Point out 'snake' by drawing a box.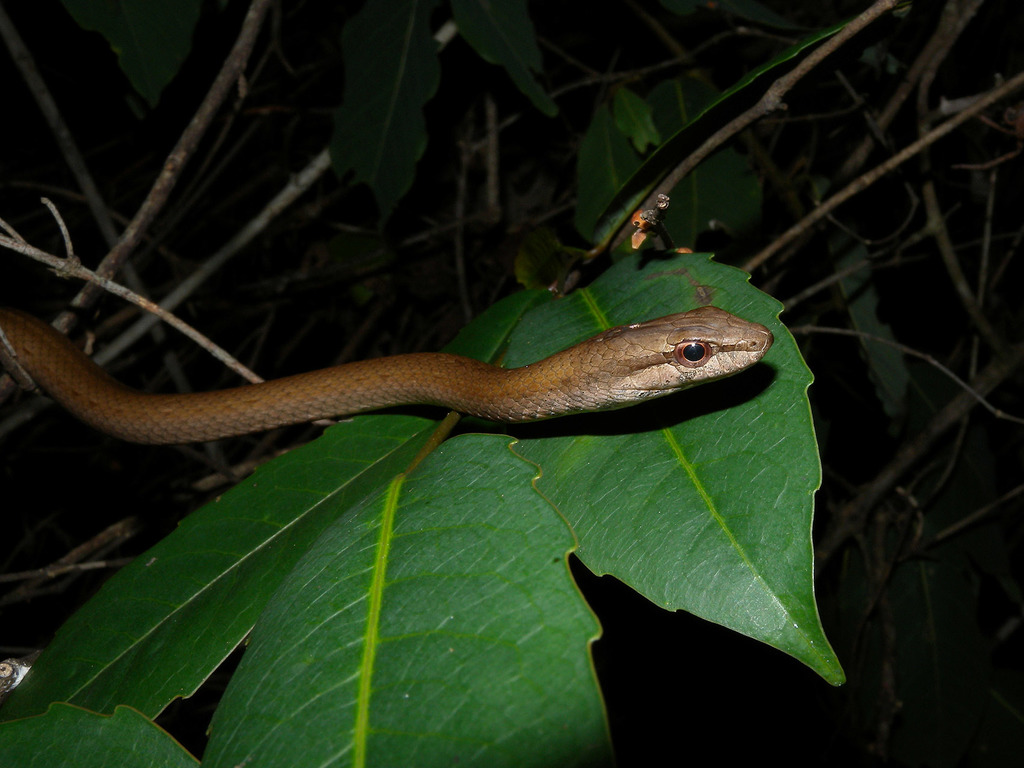
[x1=12, y1=282, x2=790, y2=468].
